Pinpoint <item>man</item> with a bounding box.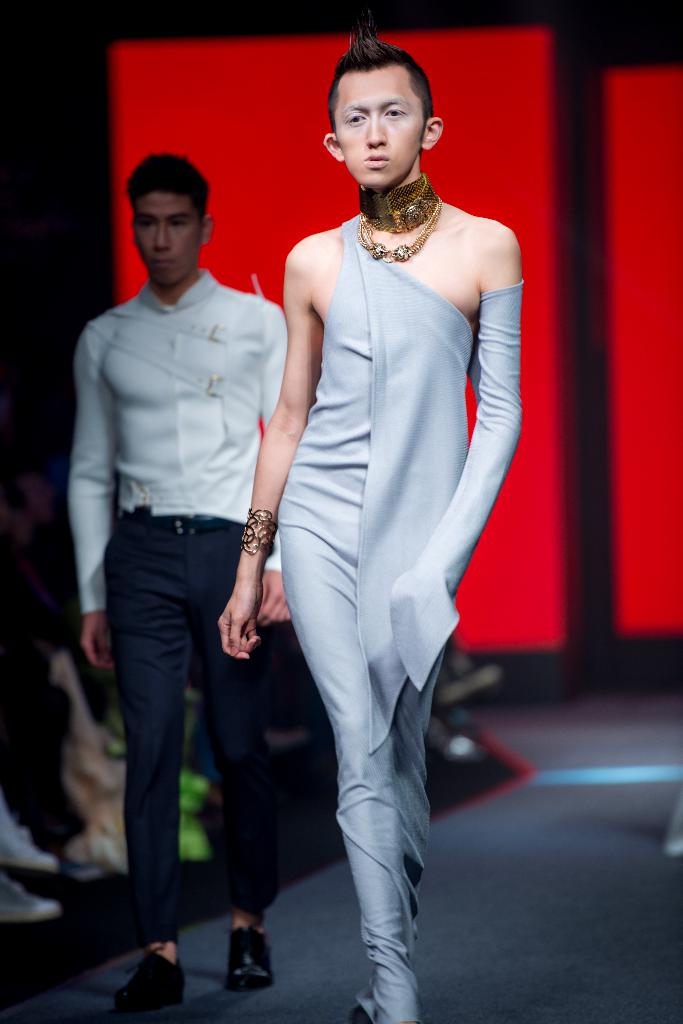
217/13/520/1023.
